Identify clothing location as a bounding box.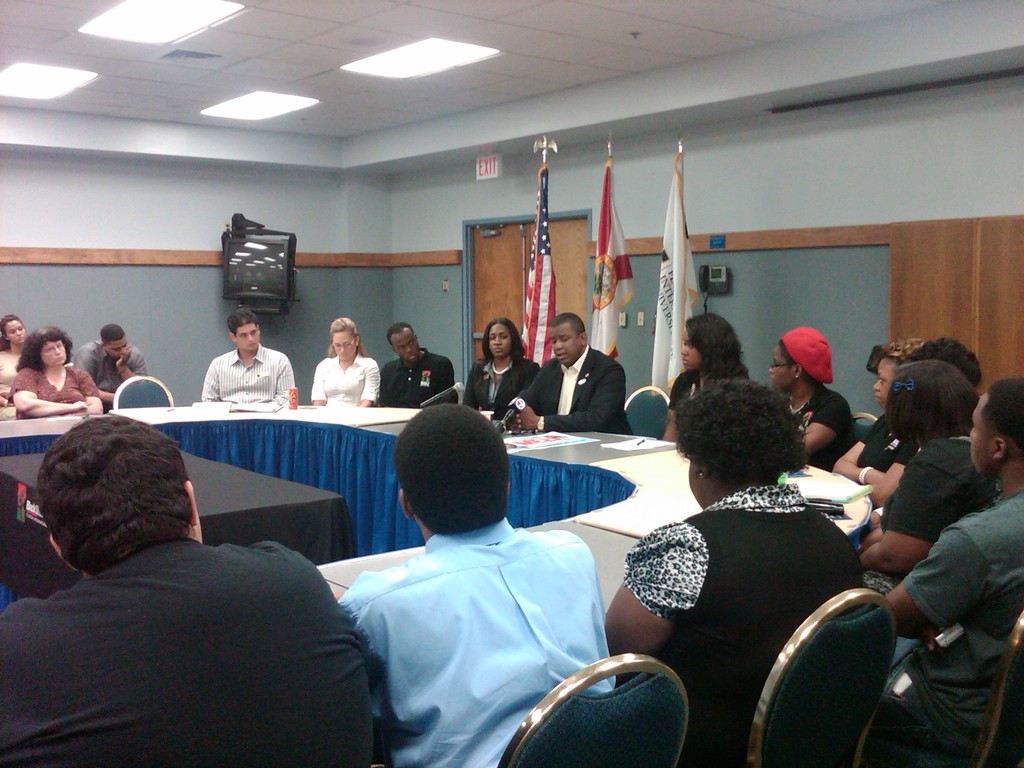
Rect(860, 412, 911, 515).
